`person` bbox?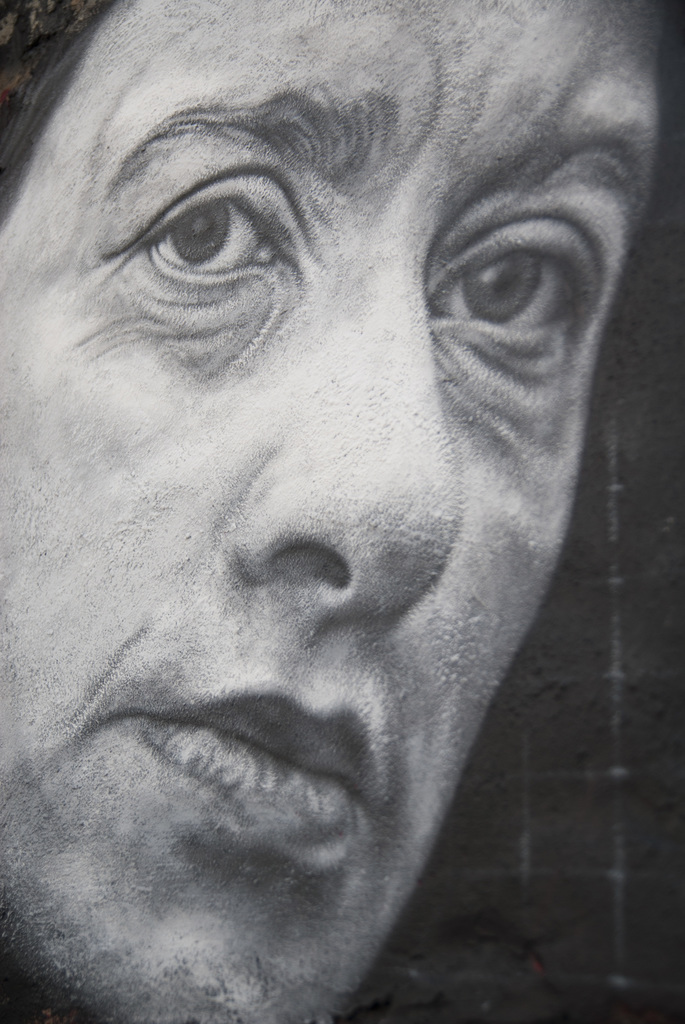
(x1=0, y1=0, x2=664, y2=1022)
